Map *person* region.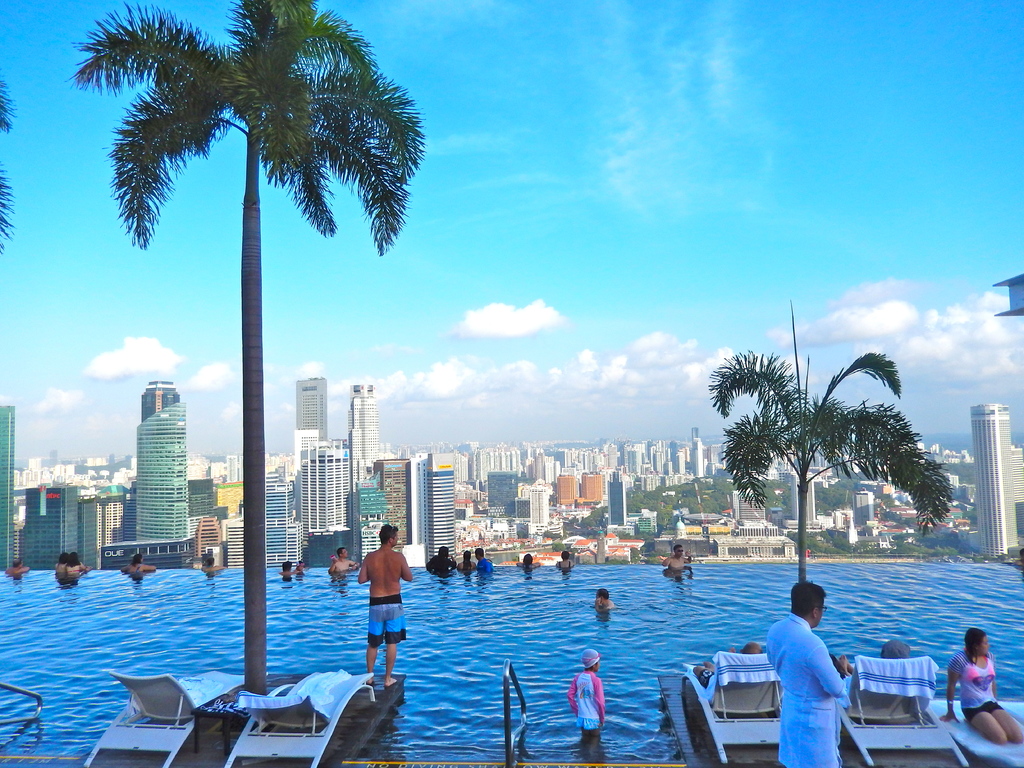
Mapped to pyautogui.locateOnScreen(513, 554, 536, 570).
